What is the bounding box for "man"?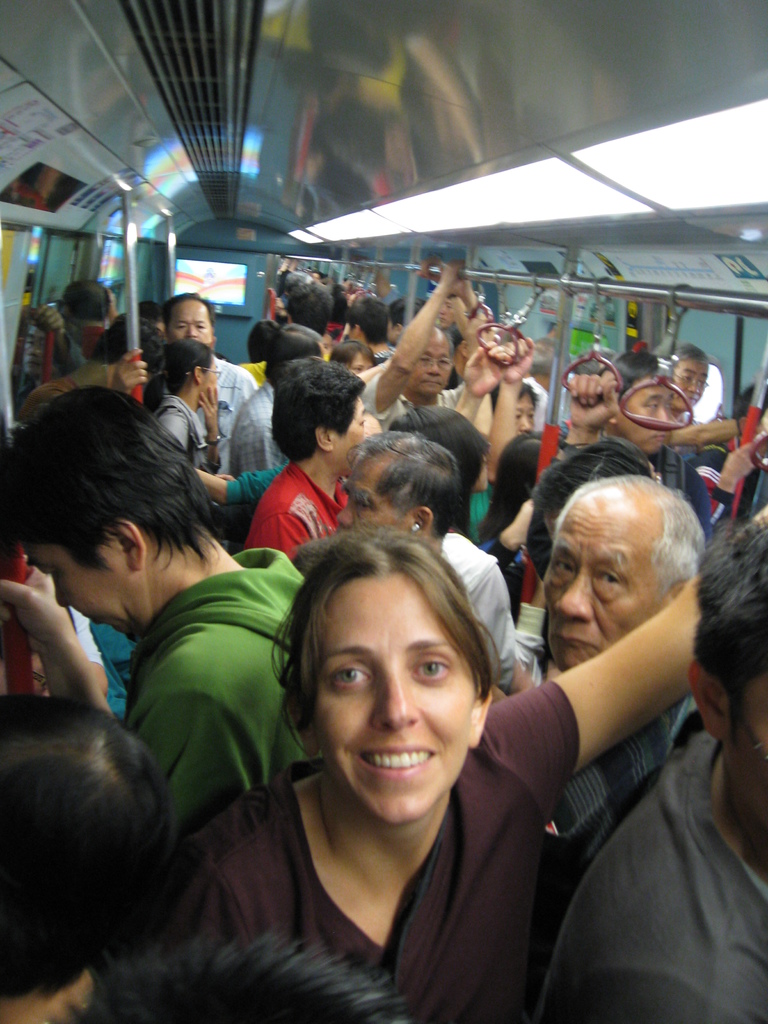
<bbox>520, 340, 562, 433</bbox>.
